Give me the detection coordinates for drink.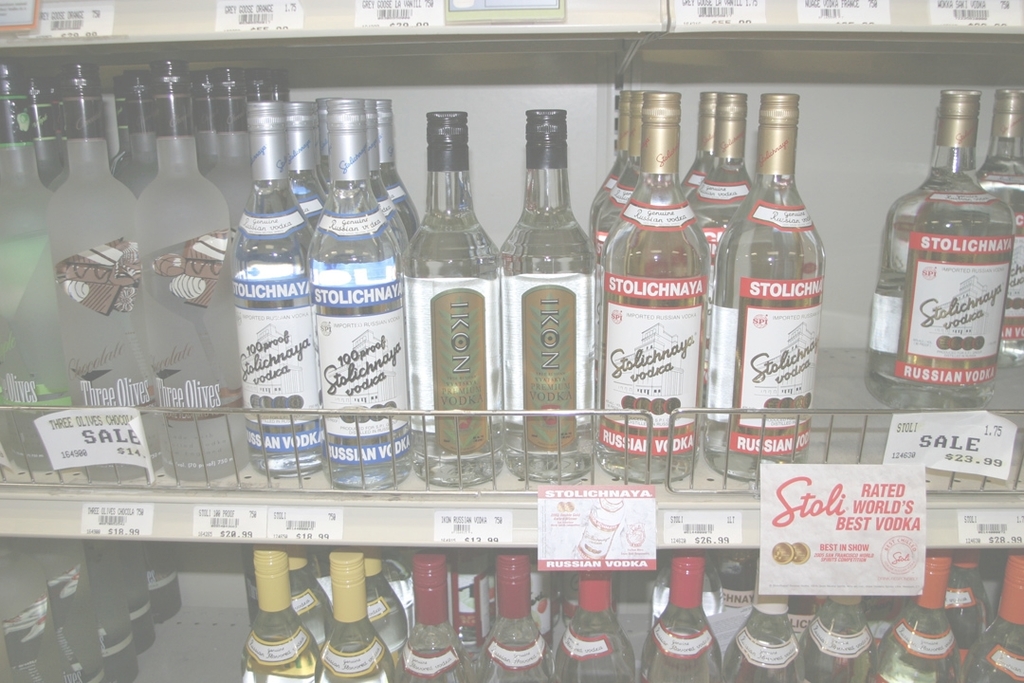
crop(227, 107, 315, 479).
